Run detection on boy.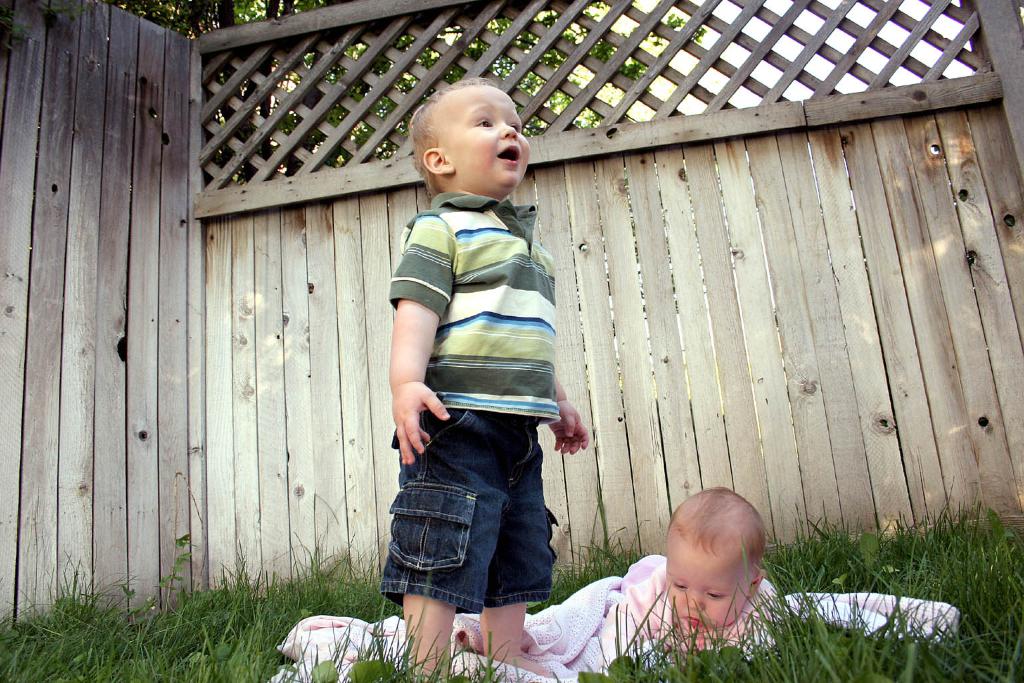
Result: <box>371,72,589,682</box>.
